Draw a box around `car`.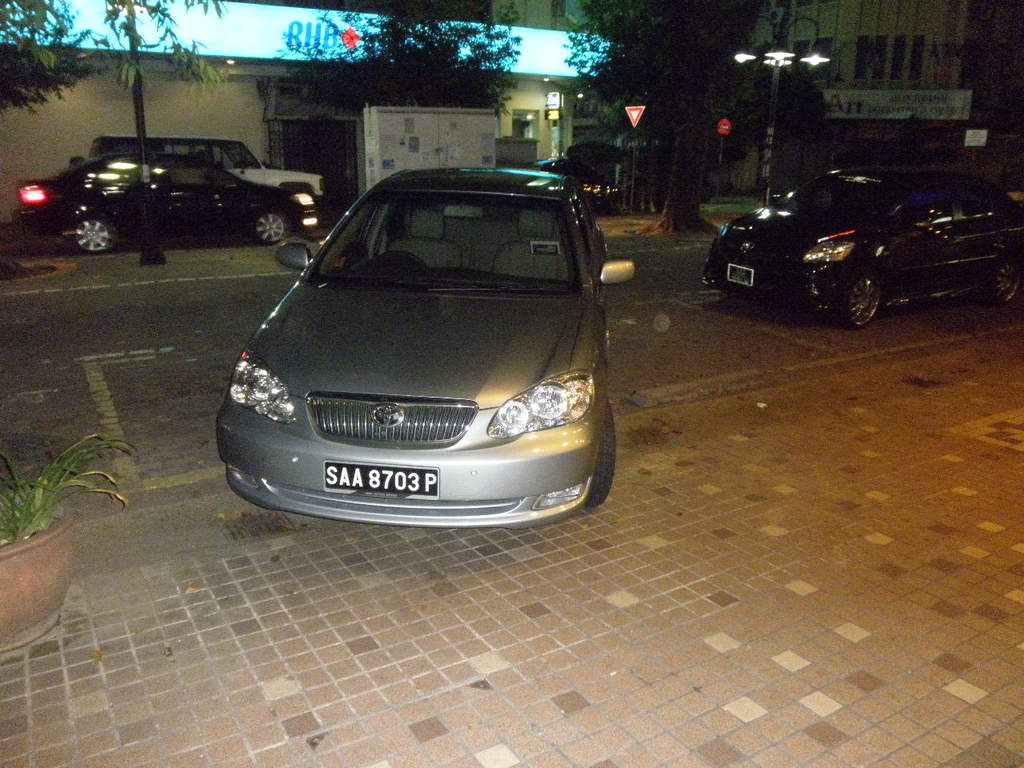
BBox(697, 166, 1023, 328).
